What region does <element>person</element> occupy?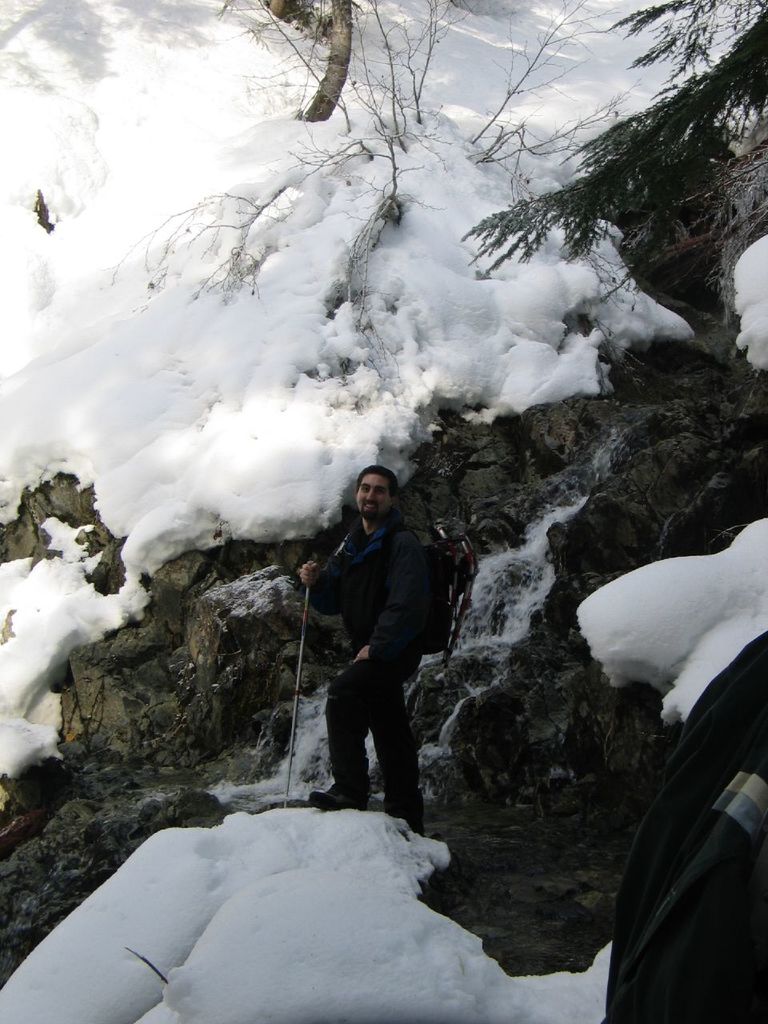
(296,457,454,853).
